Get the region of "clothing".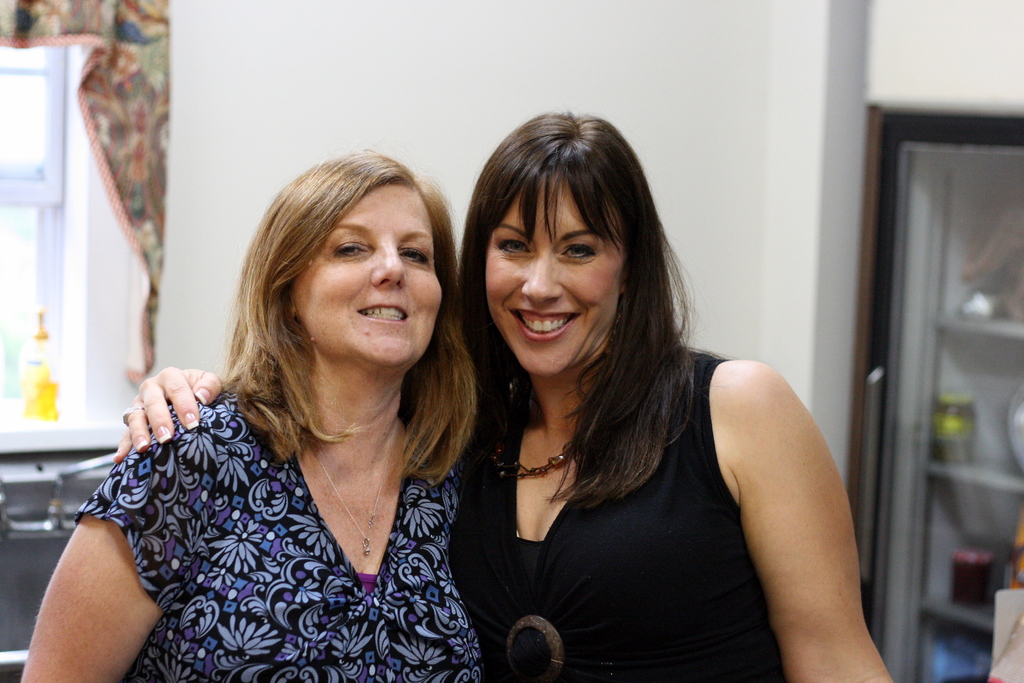
<box>70,360,510,669</box>.
